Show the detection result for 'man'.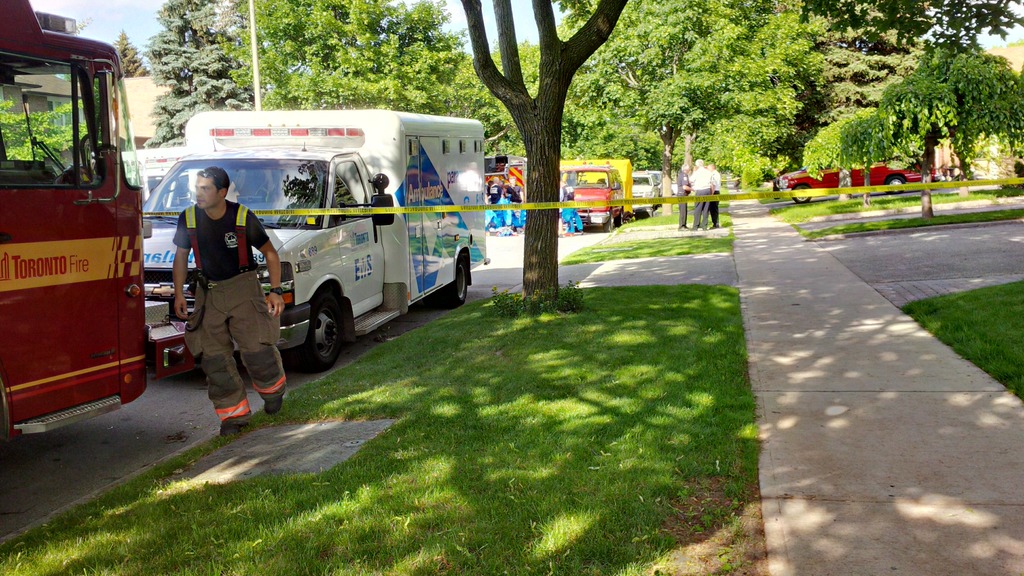
{"x1": 707, "y1": 160, "x2": 729, "y2": 228}.
